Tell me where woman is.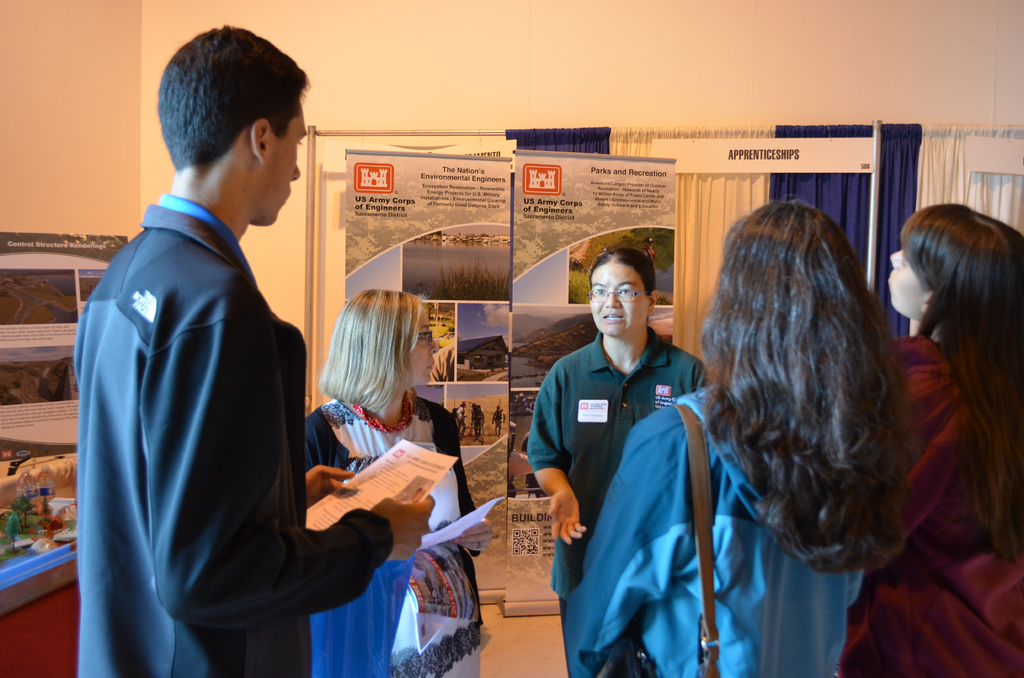
woman is at detection(884, 190, 1023, 617).
